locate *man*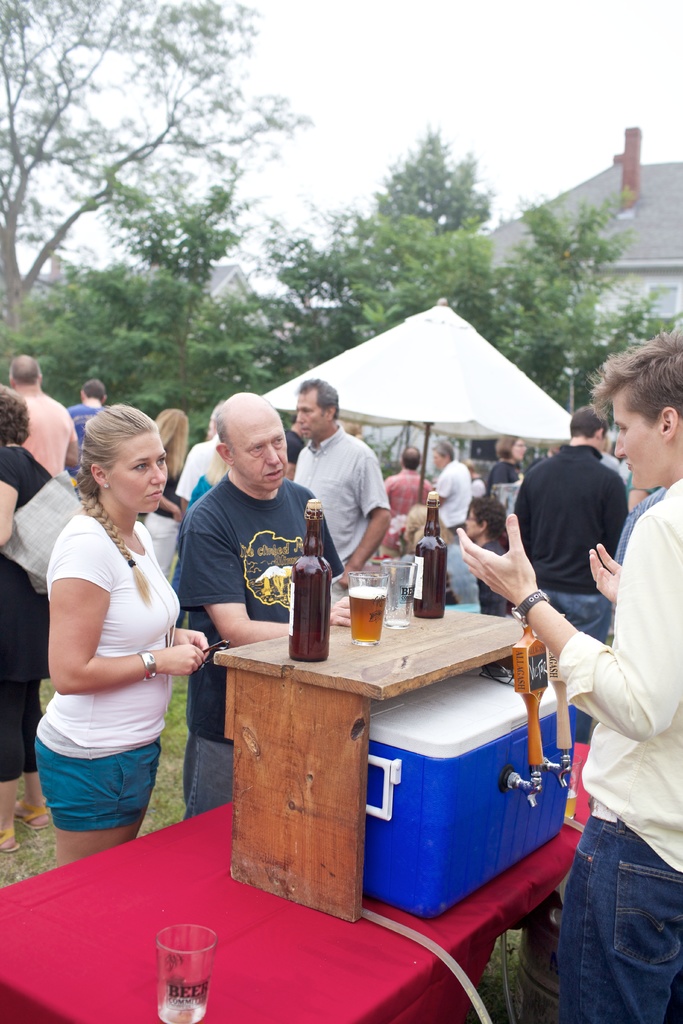
x1=63, y1=376, x2=105, y2=460
